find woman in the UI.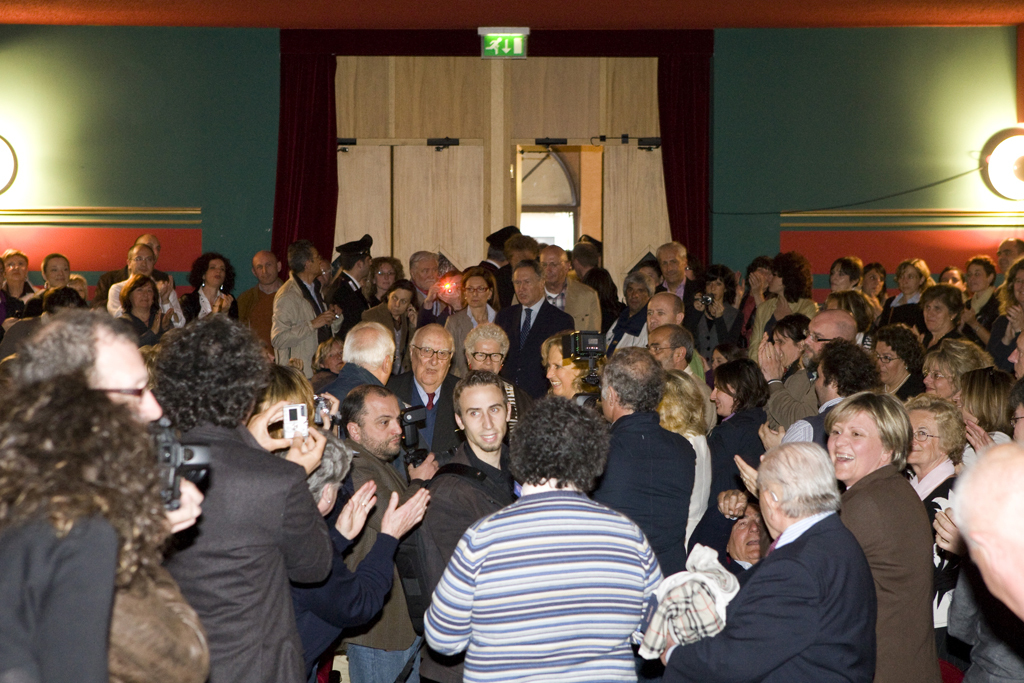
UI element at [834, 382, 942, 666].
